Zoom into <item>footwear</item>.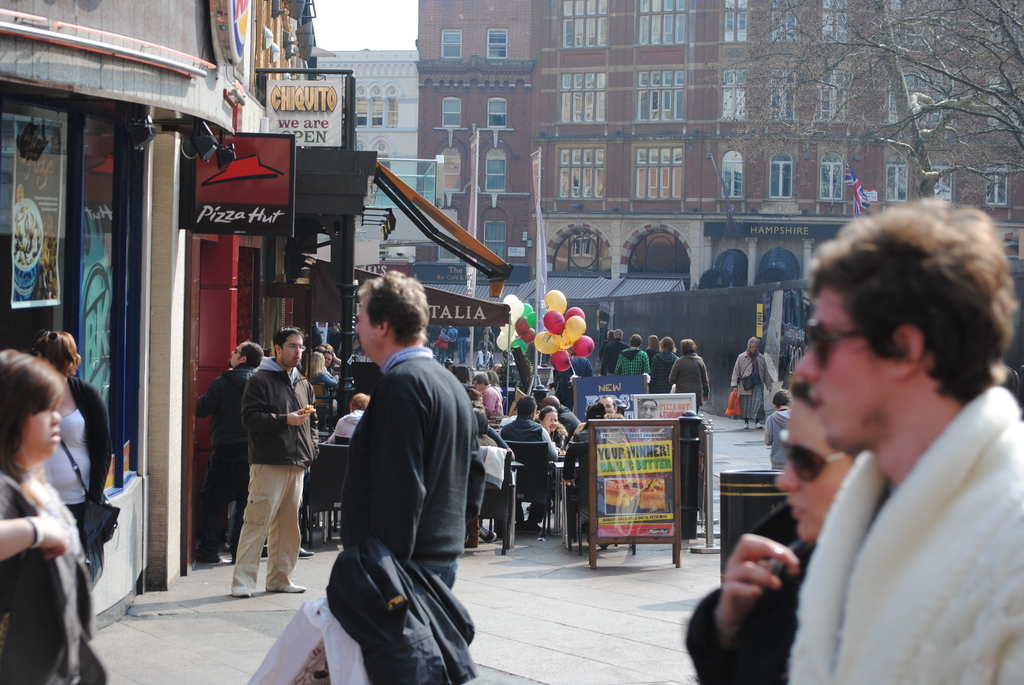
Zoom target: Rect(266, 579, 314, 593).
